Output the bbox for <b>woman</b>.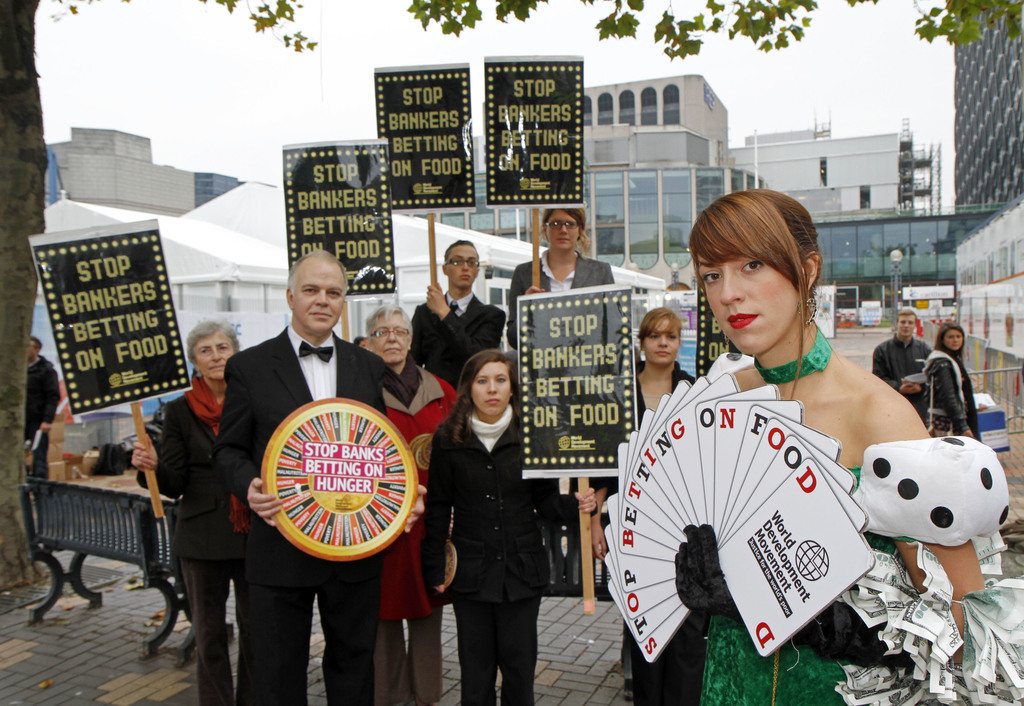
detection(417, 347, 593, 705).
